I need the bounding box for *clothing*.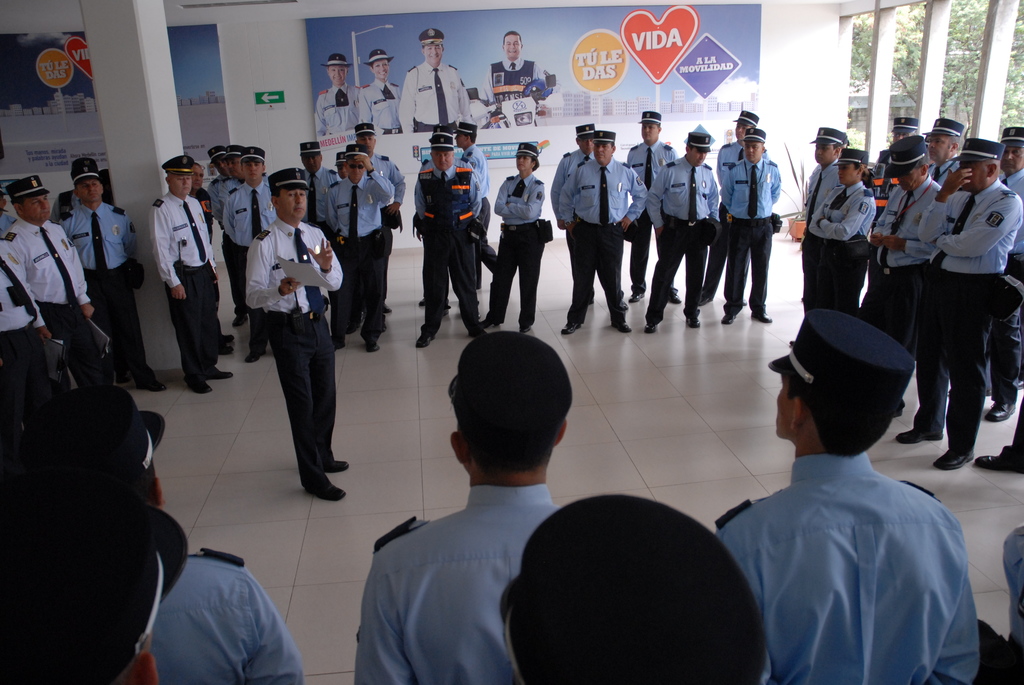
Here it is: 4, 221, 97, 357.
